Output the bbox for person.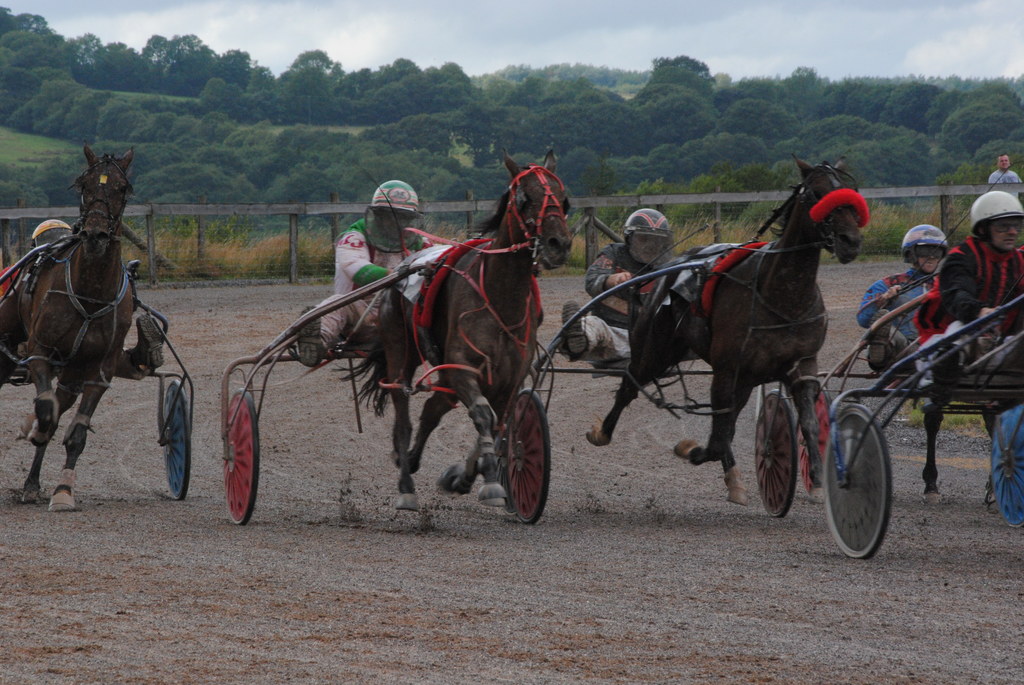
<bbox>0, 219, 168, 369</bbox>.
